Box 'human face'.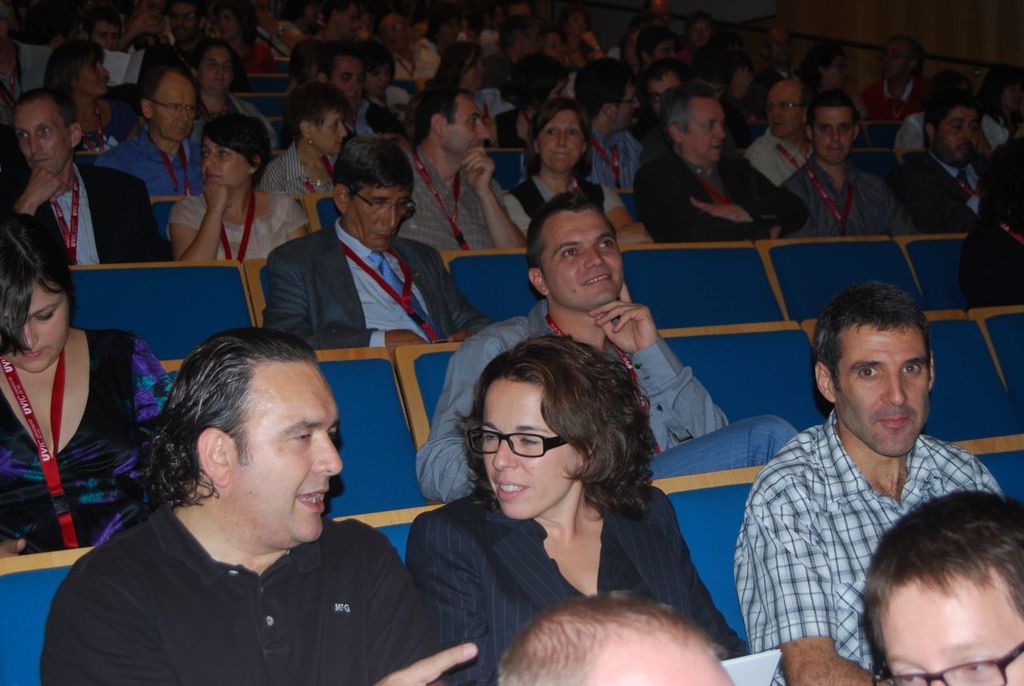
148, 71, 197, 142.
